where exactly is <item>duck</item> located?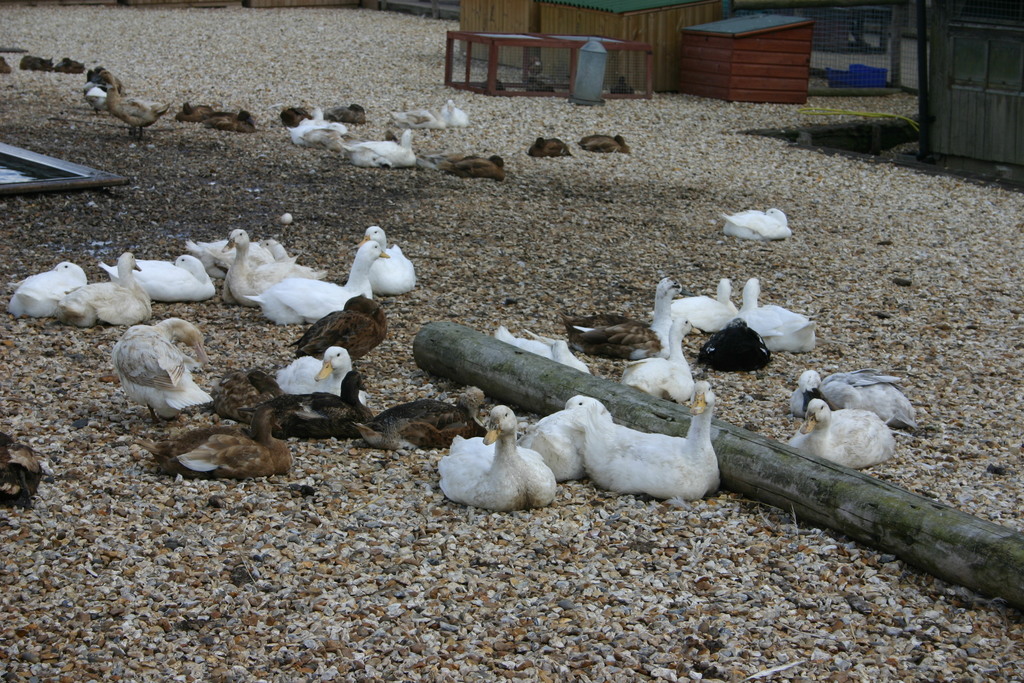
Its bounding box is (388,99,468,128).
